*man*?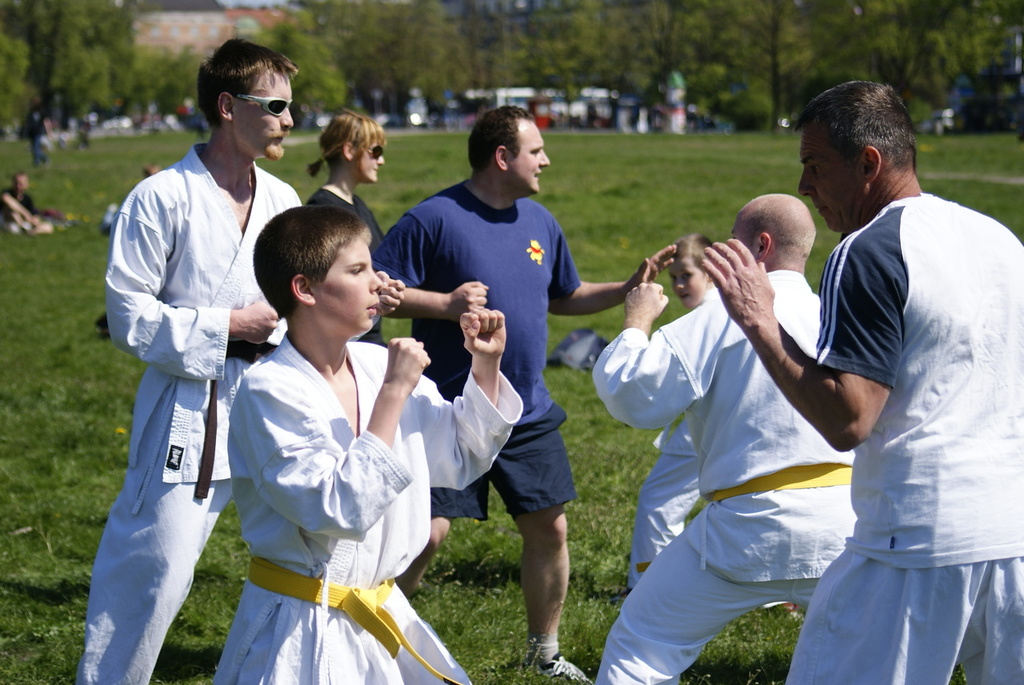
[583,189,866,684]
